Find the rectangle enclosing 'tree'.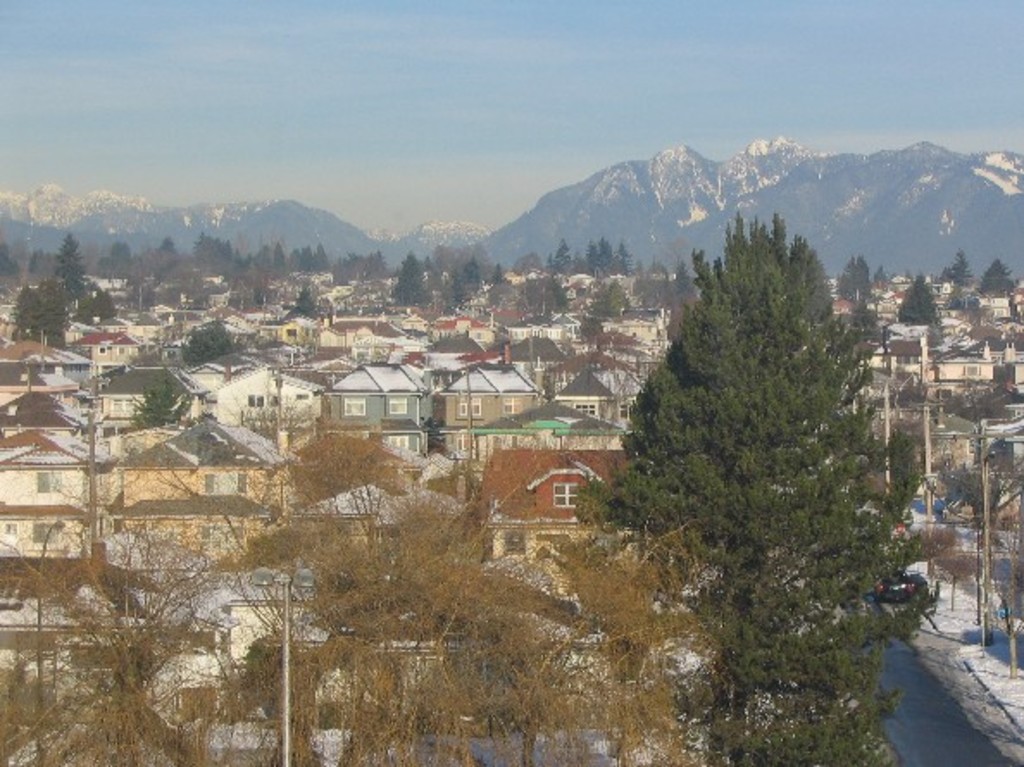
(left=200, top=417, right=581, bottom=765).
